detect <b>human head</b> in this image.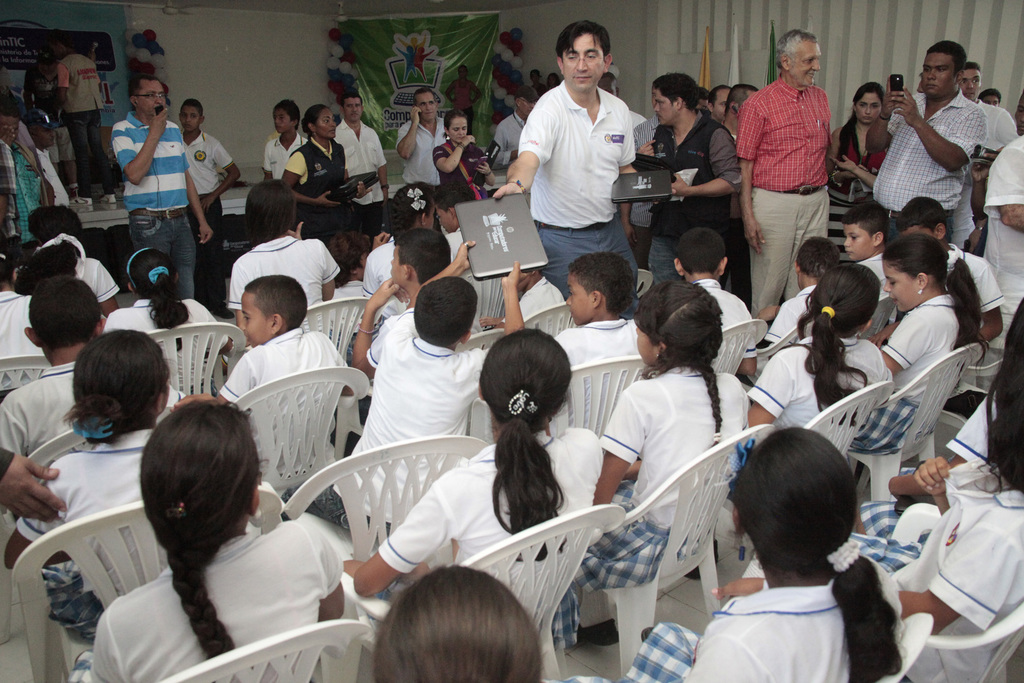
Detection: crop(437, 186, 478, 235).
